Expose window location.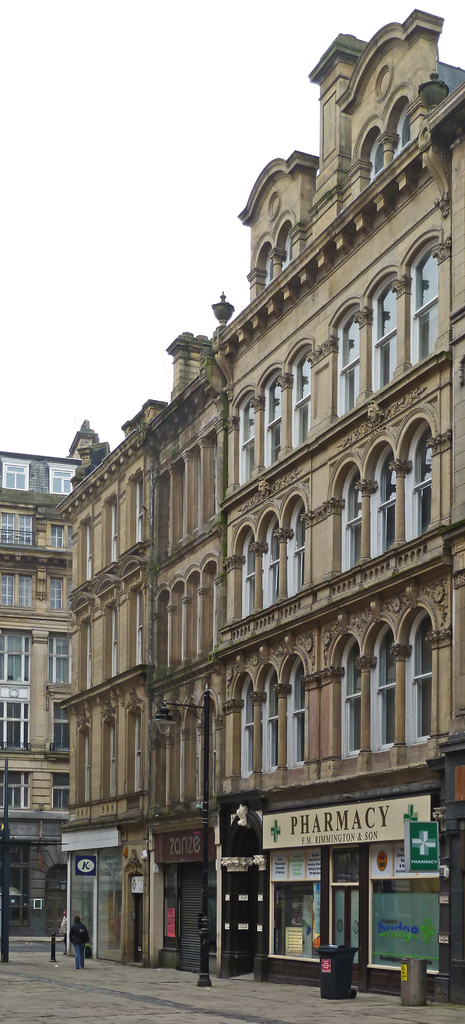
Exposed at (282, 657, 307, 769).
